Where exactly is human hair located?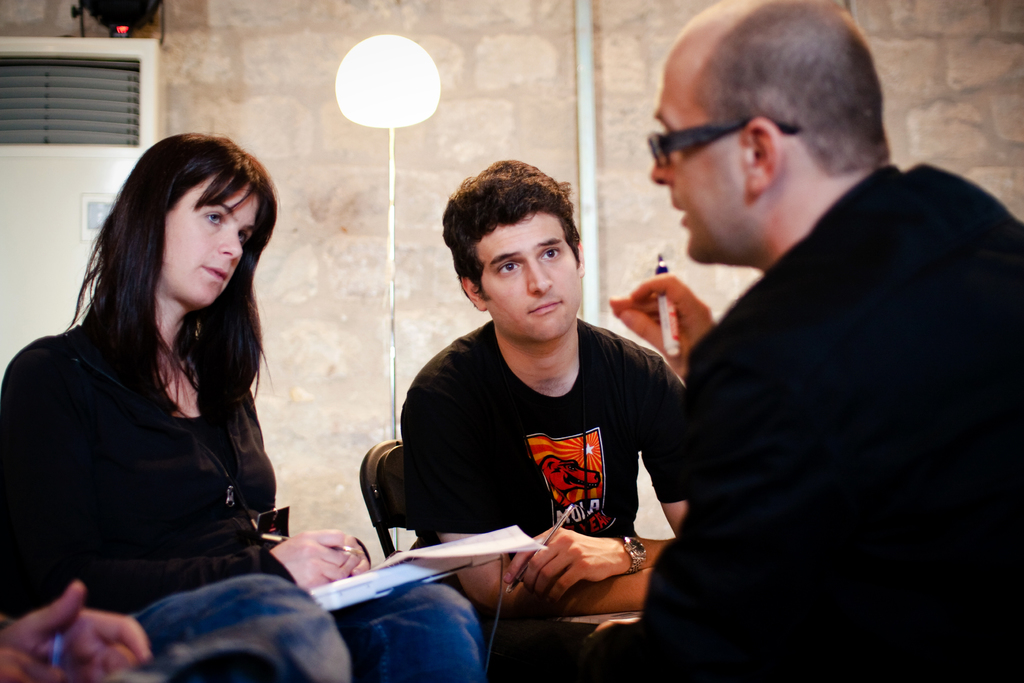
Its bounding box is (443,163,574,302).
